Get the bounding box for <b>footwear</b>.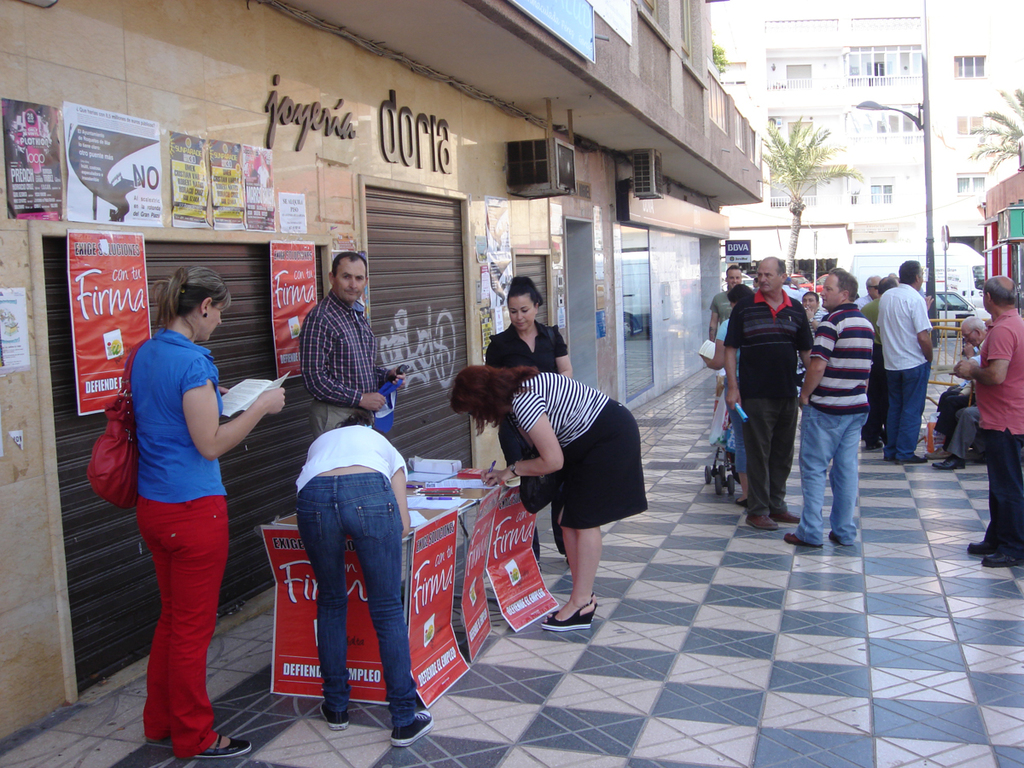
(829,531,841,543).
